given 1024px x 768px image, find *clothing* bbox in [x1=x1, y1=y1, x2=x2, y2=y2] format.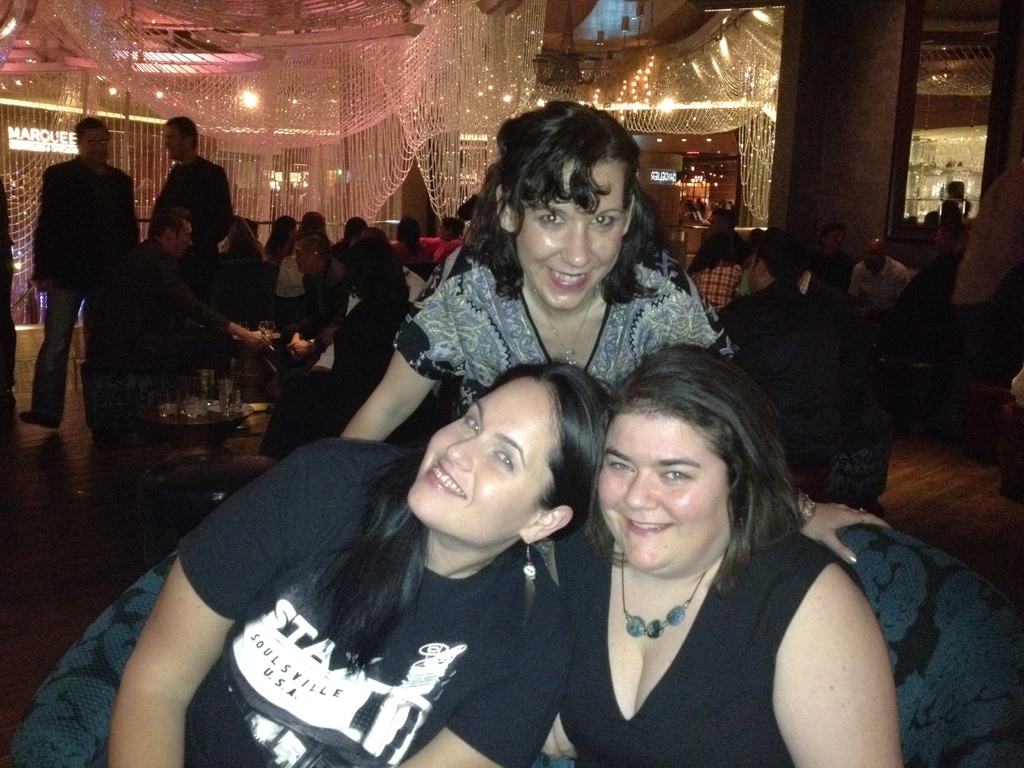
[x1=32, y1=151, x2=141, y2=409].
